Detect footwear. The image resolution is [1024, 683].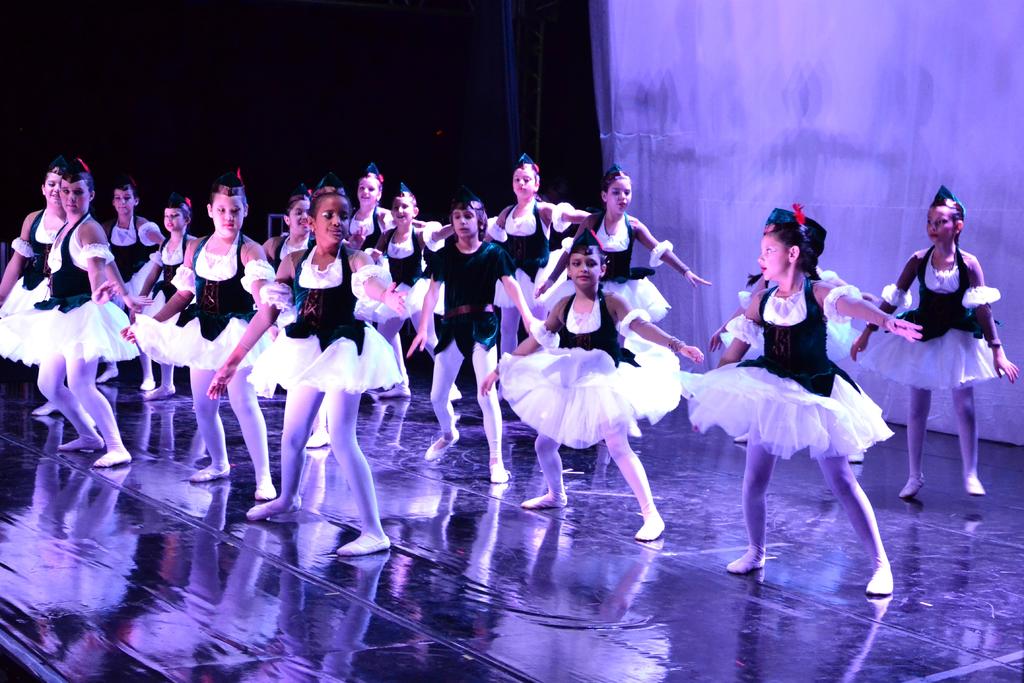
rect(191, 467, 232, 482).
